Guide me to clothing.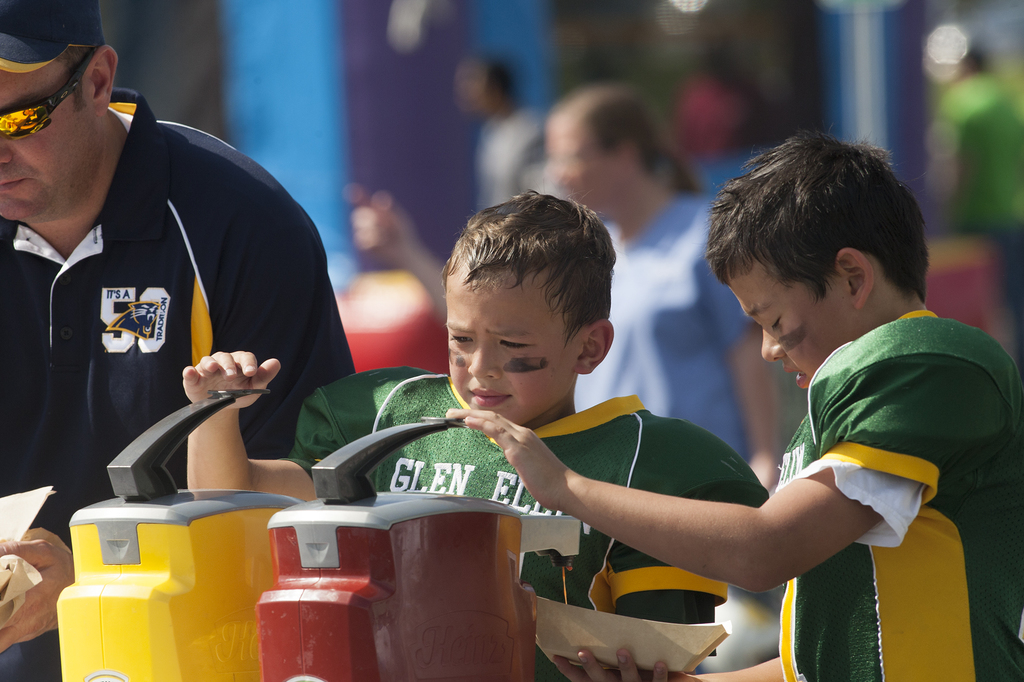
Guidance: rect(925, 72, 1023, 318).
